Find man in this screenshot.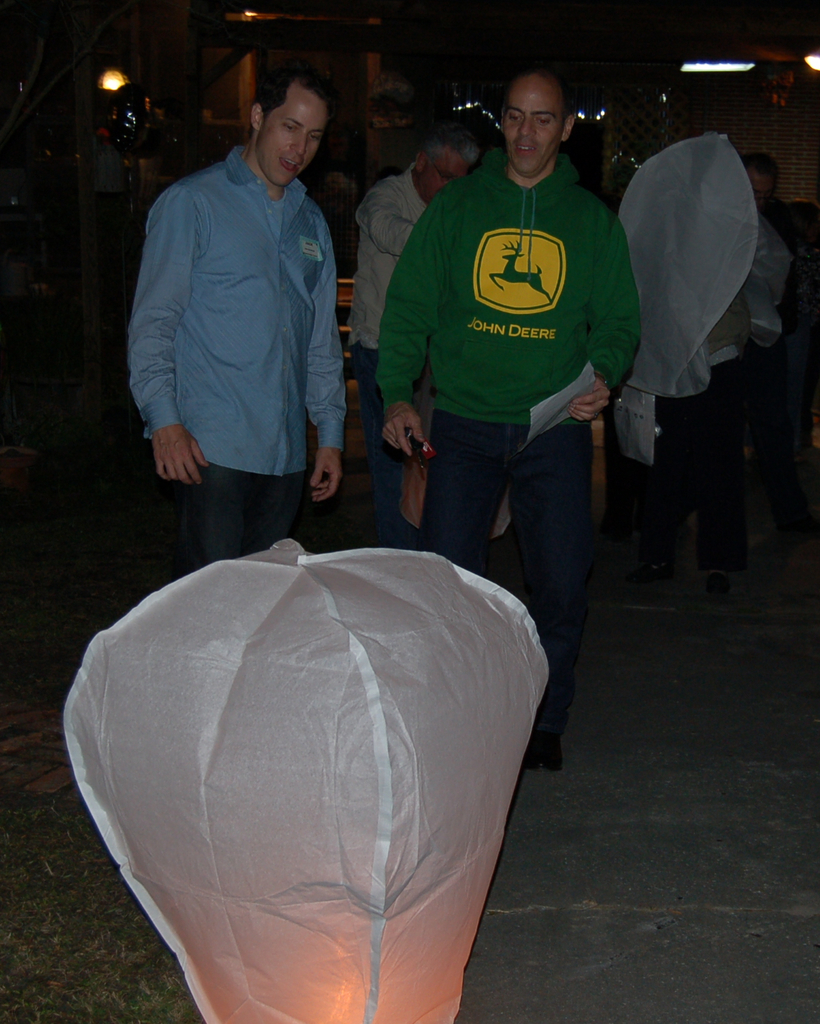
The bounding box for man is [x1=115, y1=58, x2=338, y2=558].
